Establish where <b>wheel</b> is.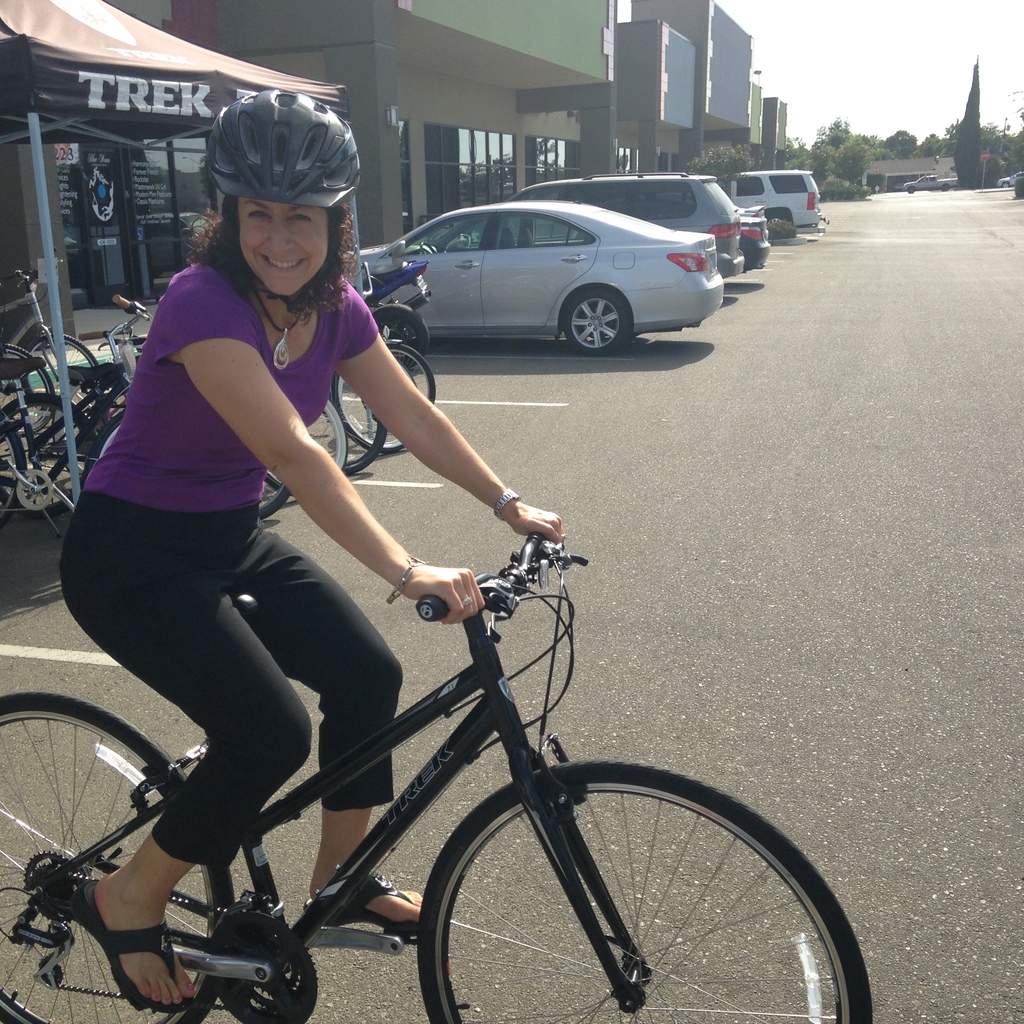
Established at {"left": 333, "top": 344, "right": 436, "bottom": 456}.
